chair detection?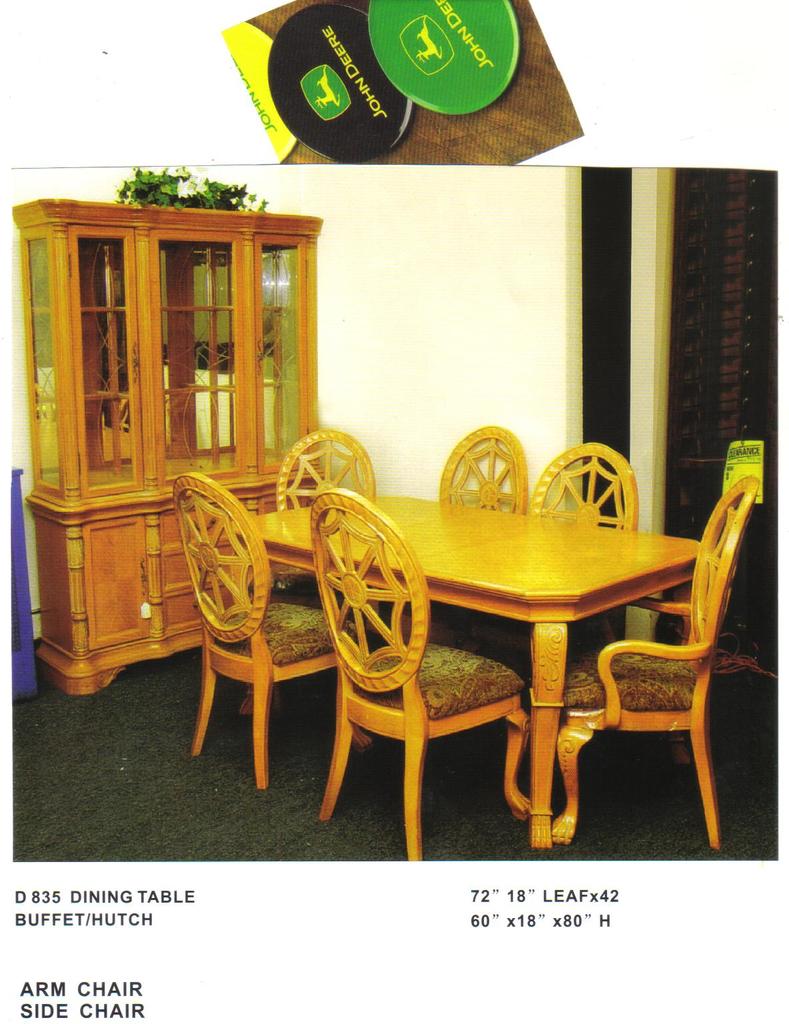
[left=273, top=424, right=380, bottom=589]
